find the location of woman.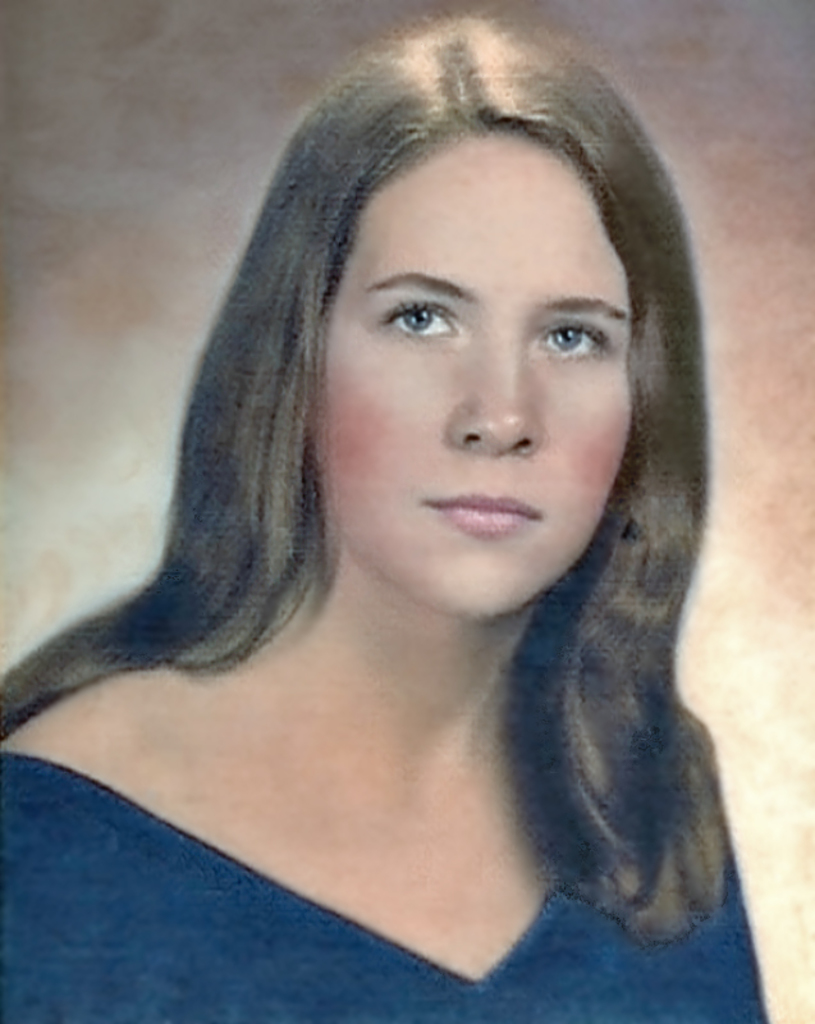
Location: pyautogui.locateOnScreen(0, 18, 778, 1023).
